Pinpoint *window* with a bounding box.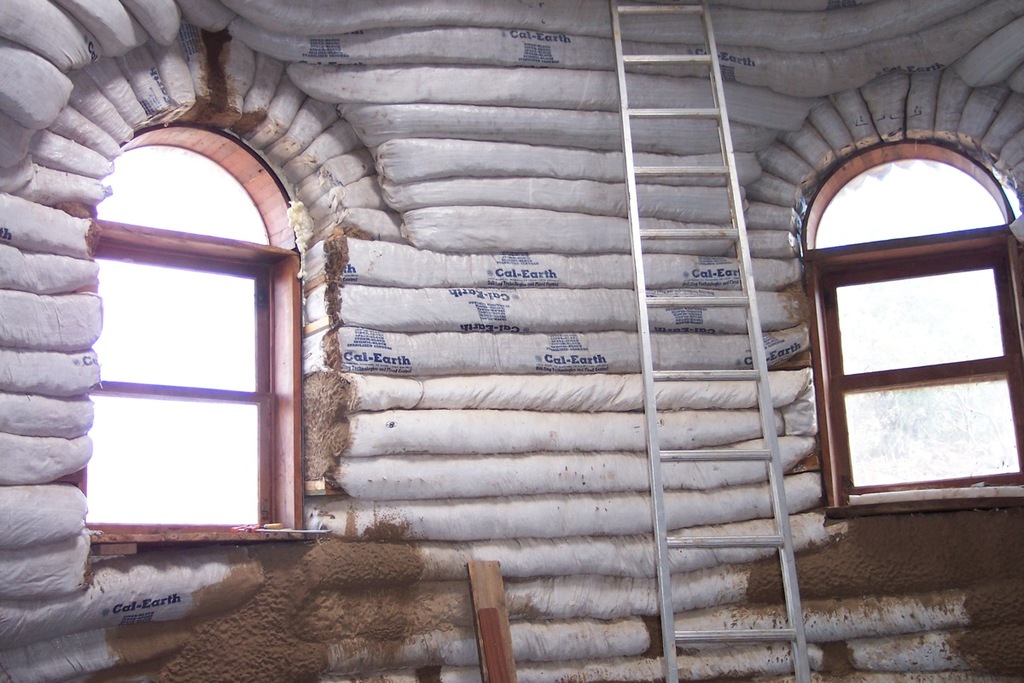
800,143,1023,511.
